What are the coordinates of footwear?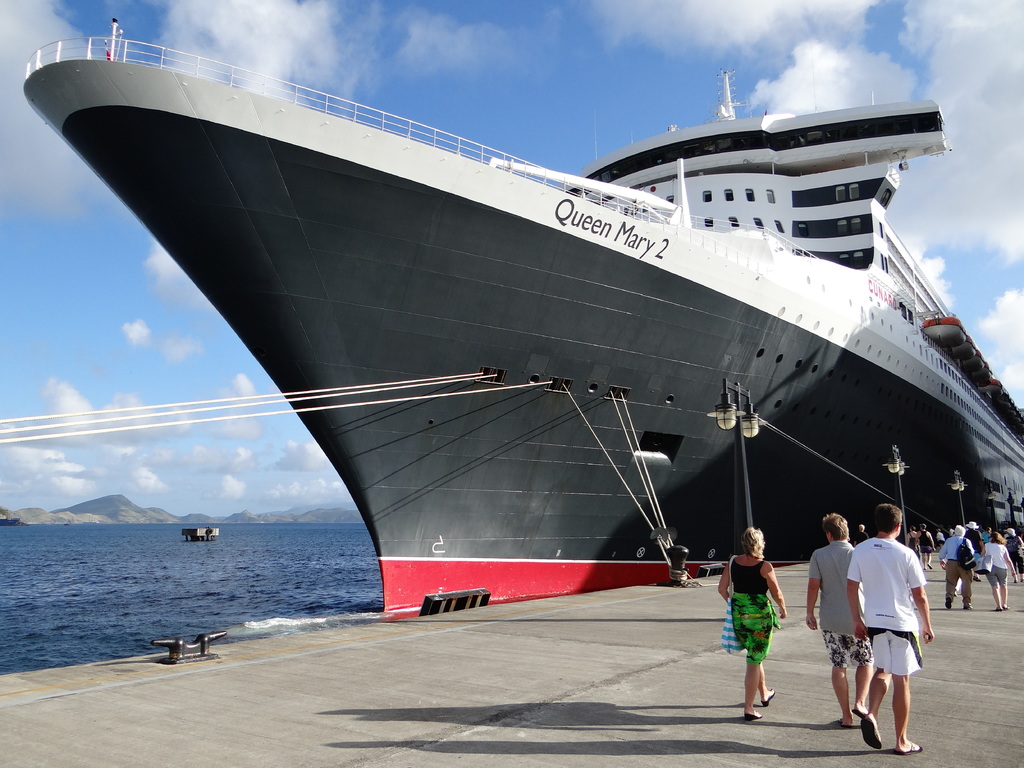
[left=742, top=708, right=763, bottom=722].
